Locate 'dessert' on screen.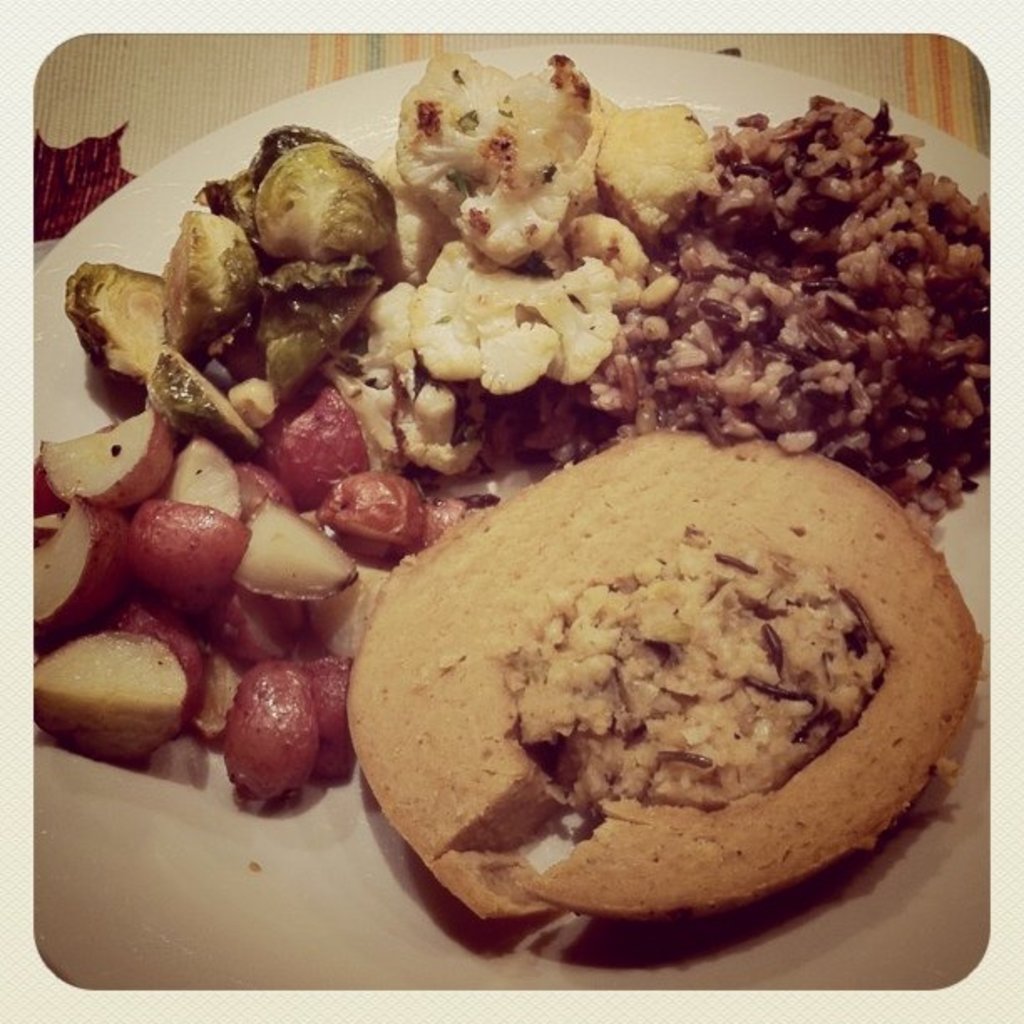
On screen at (left=343, top=433, right=1001, bottom=927).
